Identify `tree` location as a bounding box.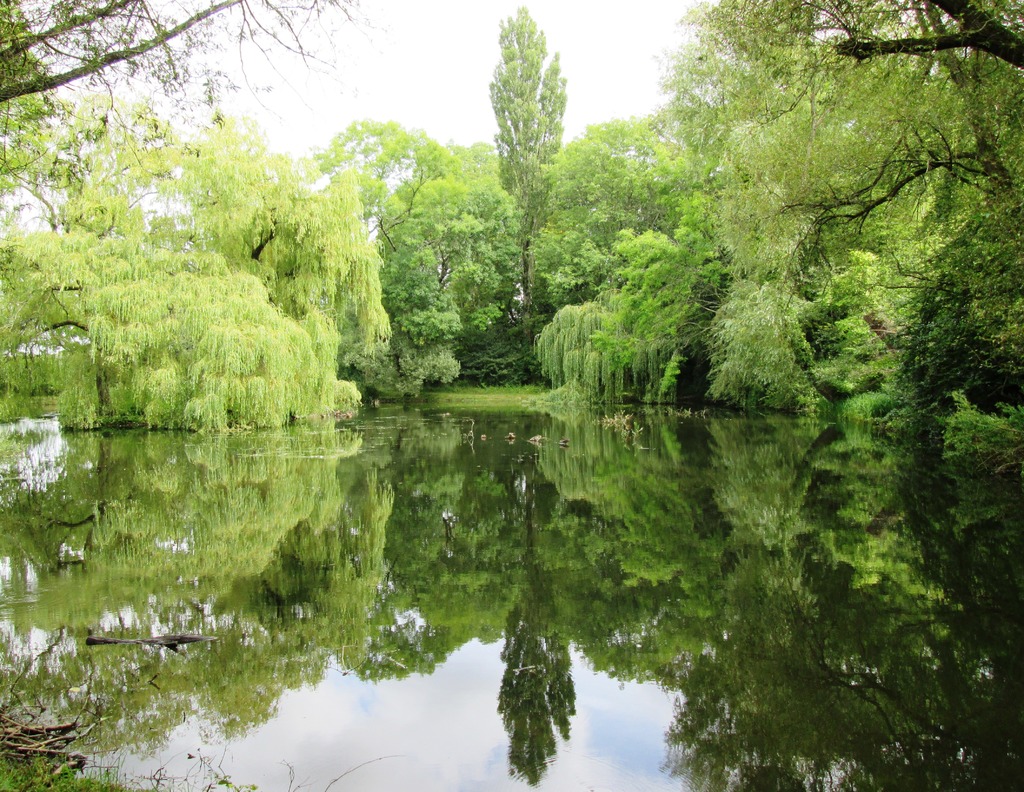
<bbox>707, 268, 815, 421</bbox>.
